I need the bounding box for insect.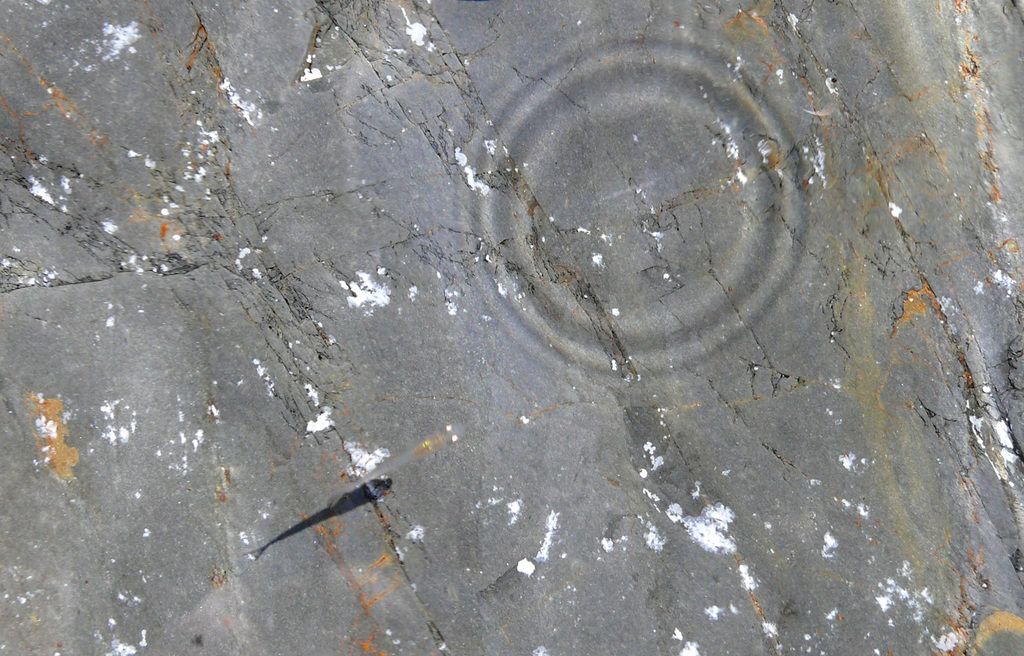
Here it is: 246,473,391,560.
